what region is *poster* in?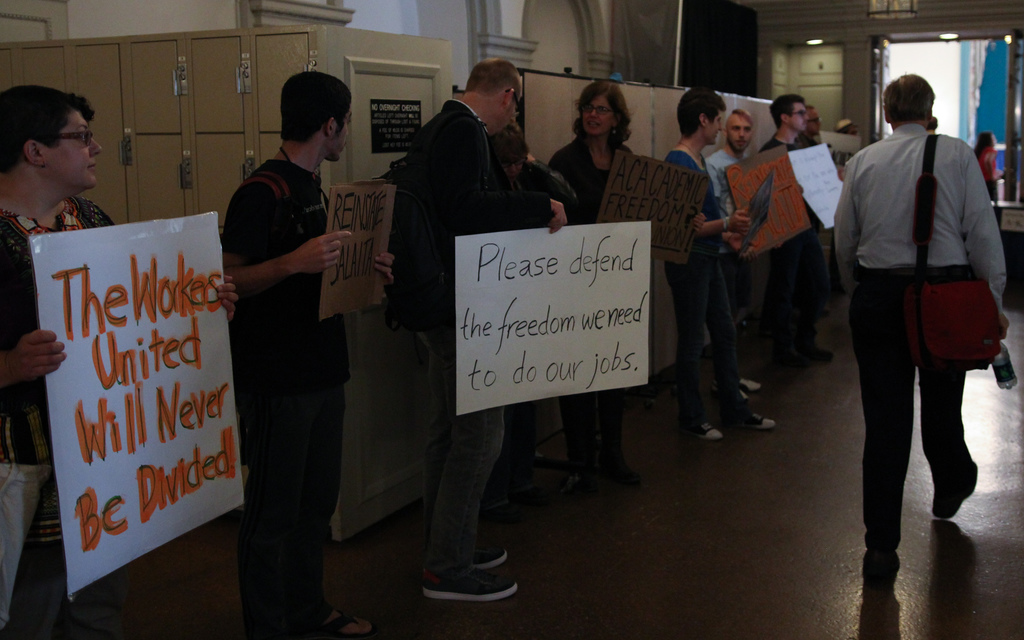
<region>724, 148, 811, 262</region>.
